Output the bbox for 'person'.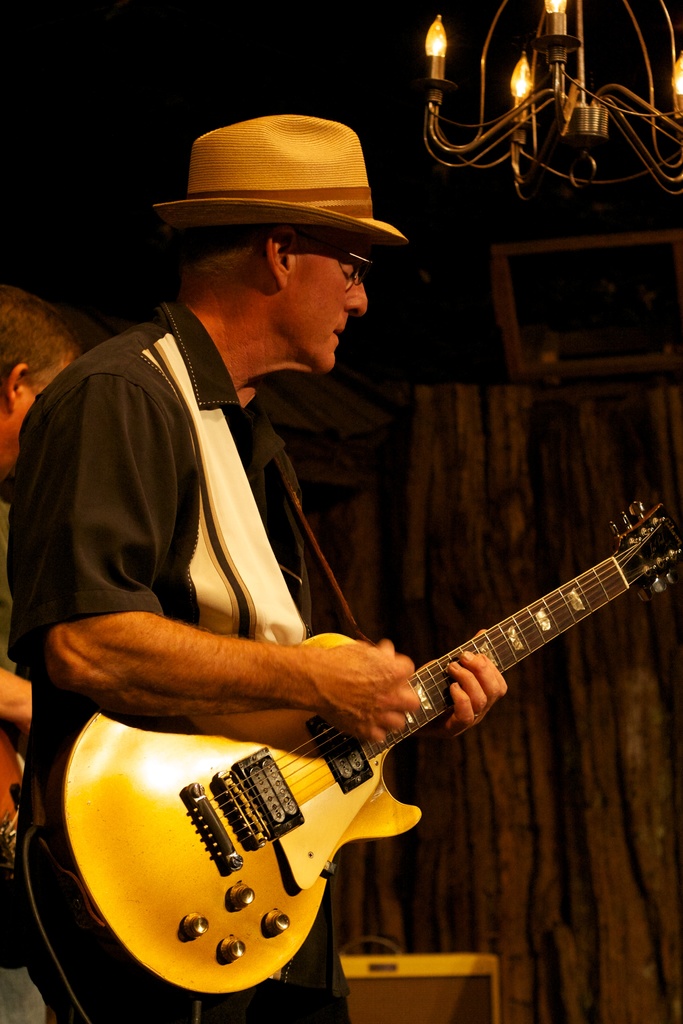
38:176:639:977.
